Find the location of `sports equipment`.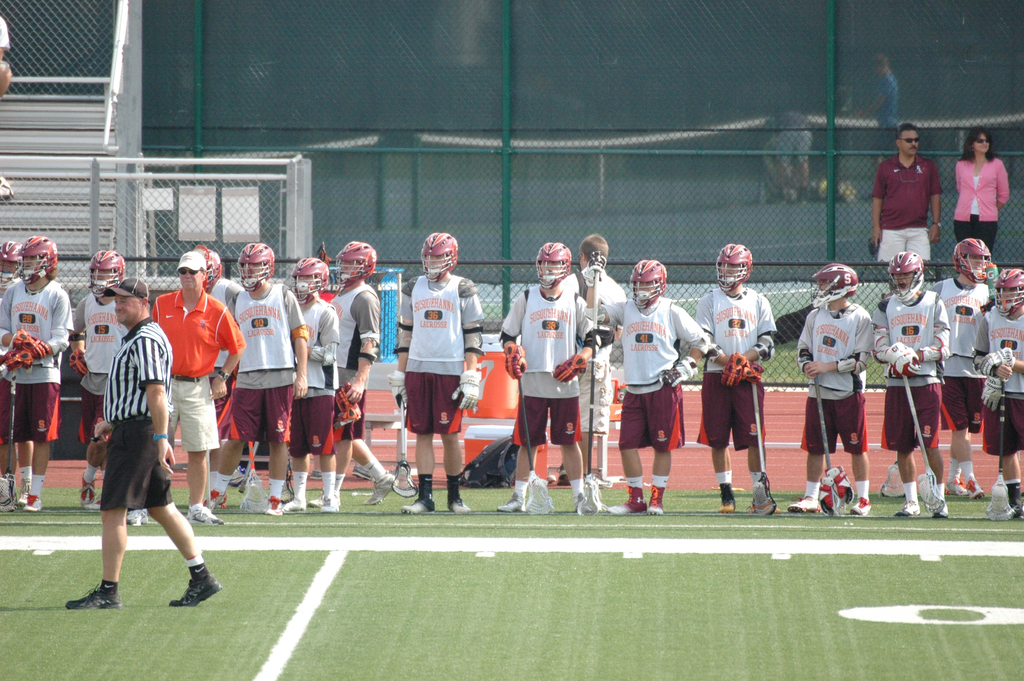
Location: [x1=236, y1=240, x2=276, y2=293].
